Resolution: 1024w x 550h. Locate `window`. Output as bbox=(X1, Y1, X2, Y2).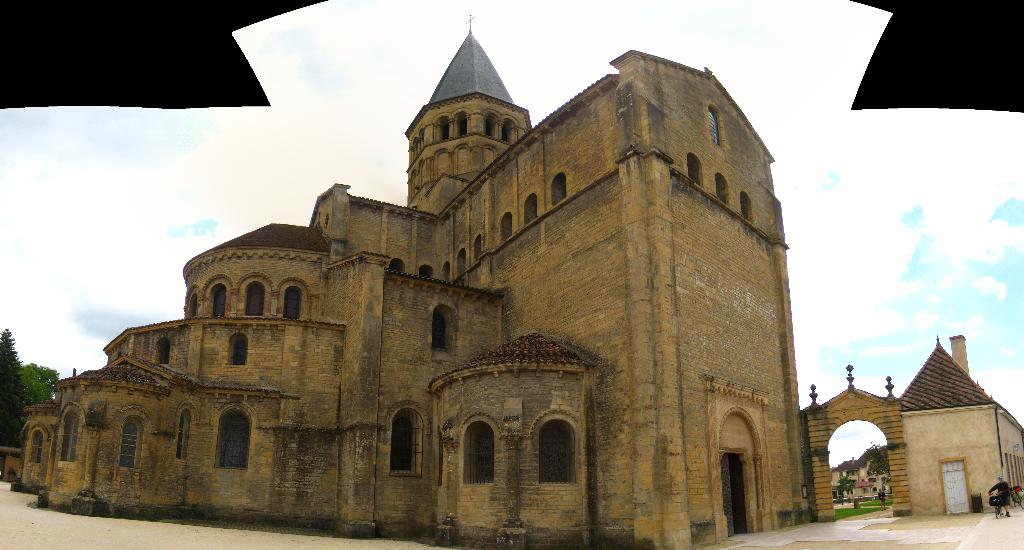
bbox=(474, 238, 477, 256).
